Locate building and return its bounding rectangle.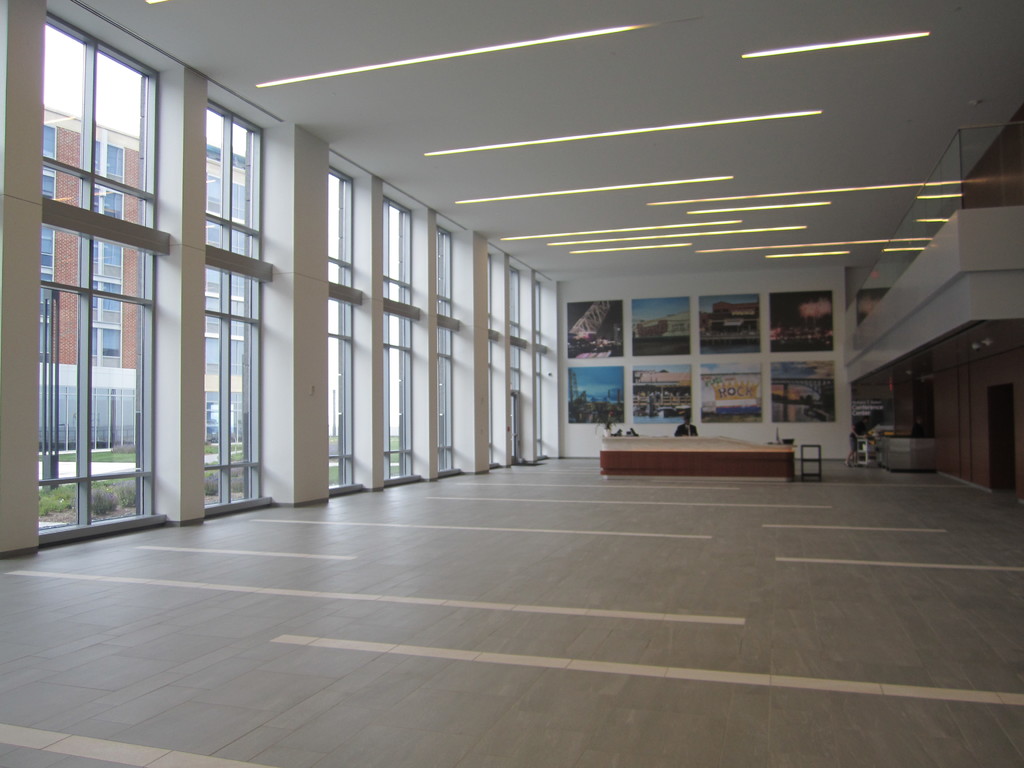
x1=0 y1=0 x2=1023 y2=764.
